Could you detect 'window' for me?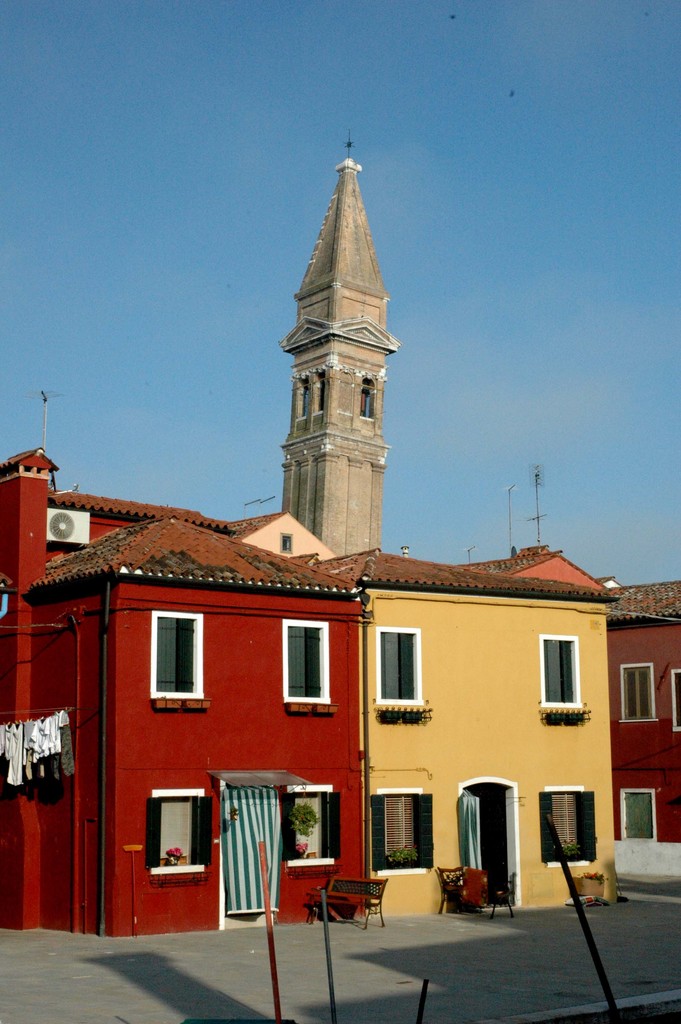
Detection result: (671, 666, 680, 736).
